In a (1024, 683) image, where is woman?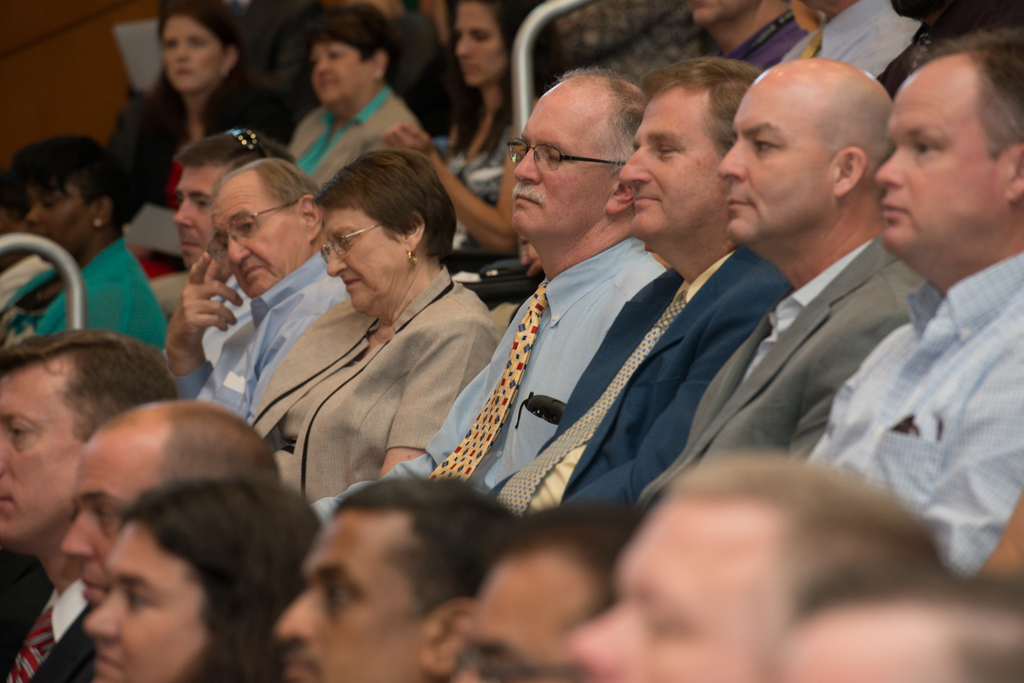
bbox=(95, 3, 304, 280).
